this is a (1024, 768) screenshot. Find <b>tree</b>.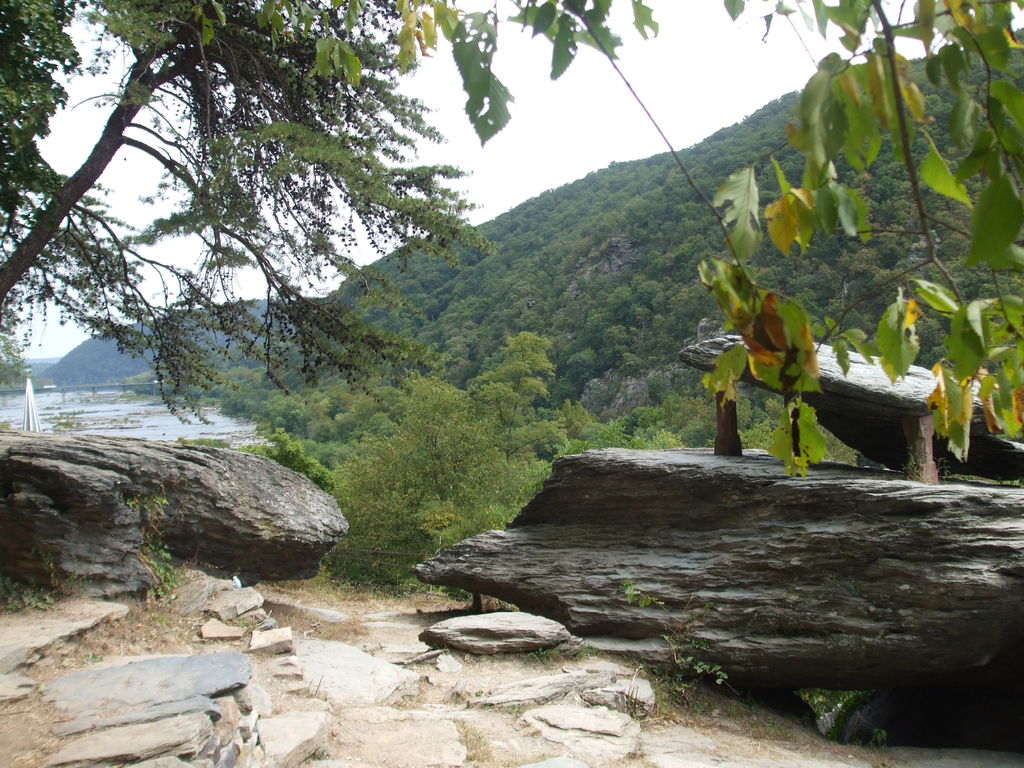
Bounding box: x1=334, y1=374, x2=578, y2=634.
